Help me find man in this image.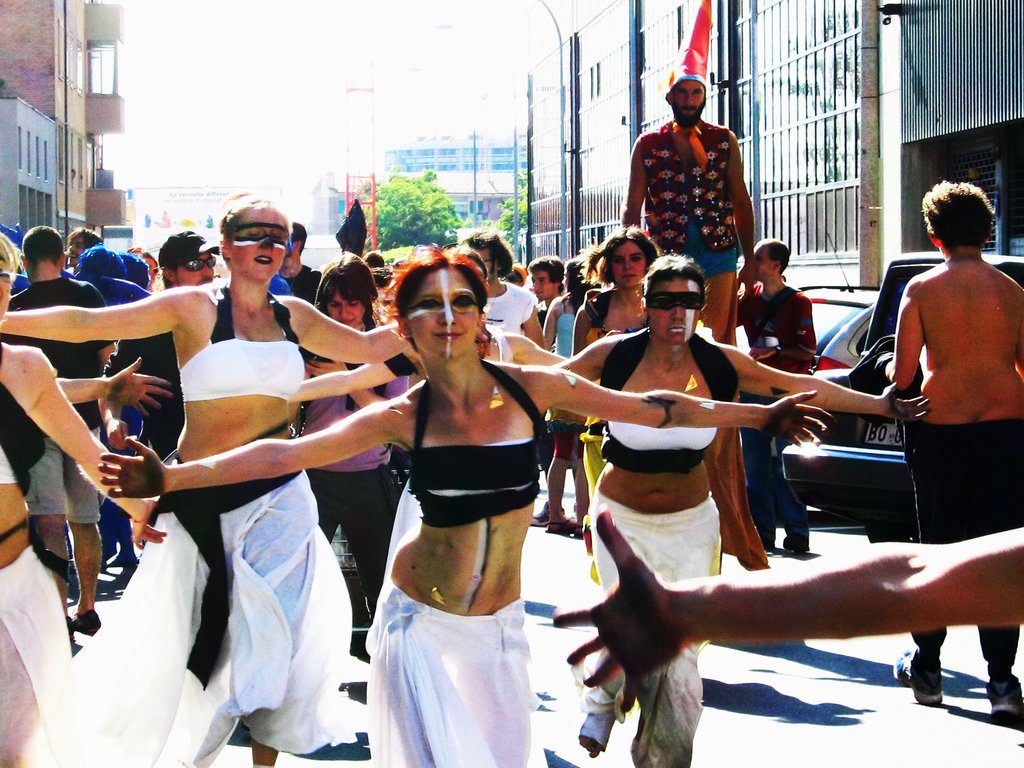
Found it: bbox(867, 193, 1020, 564).
